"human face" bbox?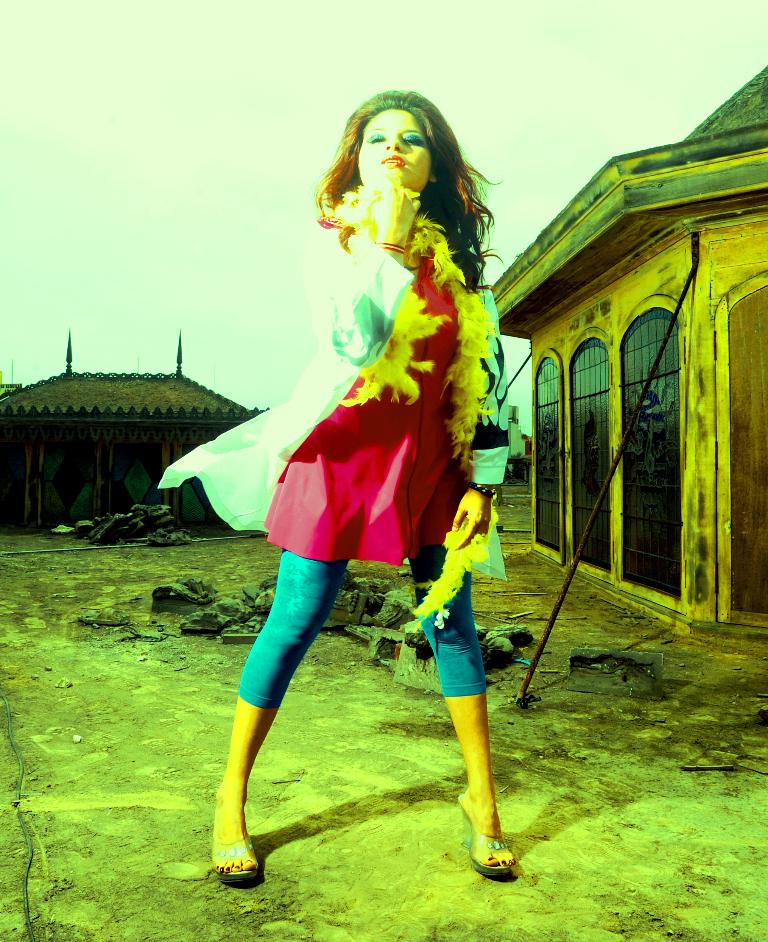
select_region(361, 104, 428, 192)
